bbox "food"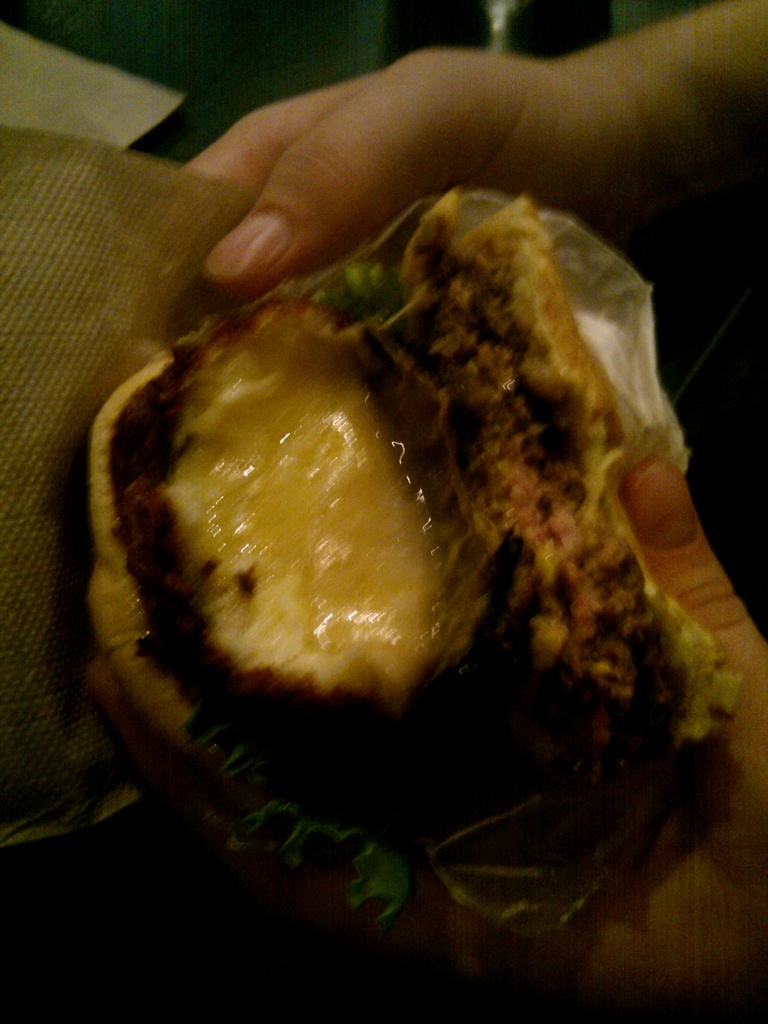
x1=132, y1=196, x2=734, y2=908
